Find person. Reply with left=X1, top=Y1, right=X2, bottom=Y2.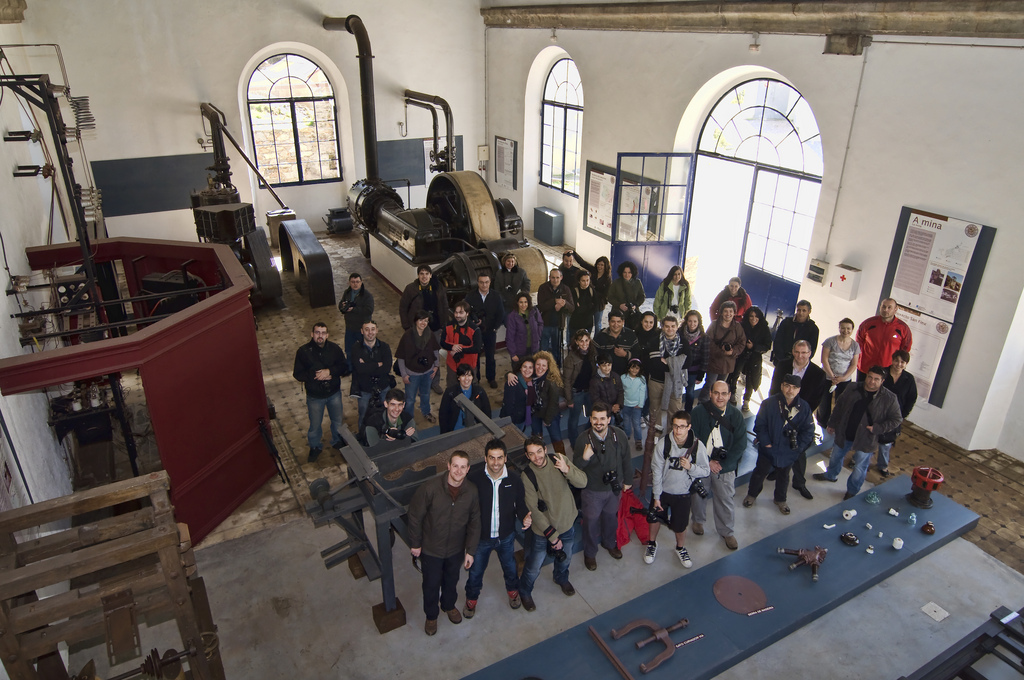
left=436, top=305, right=496, bottom=375.
